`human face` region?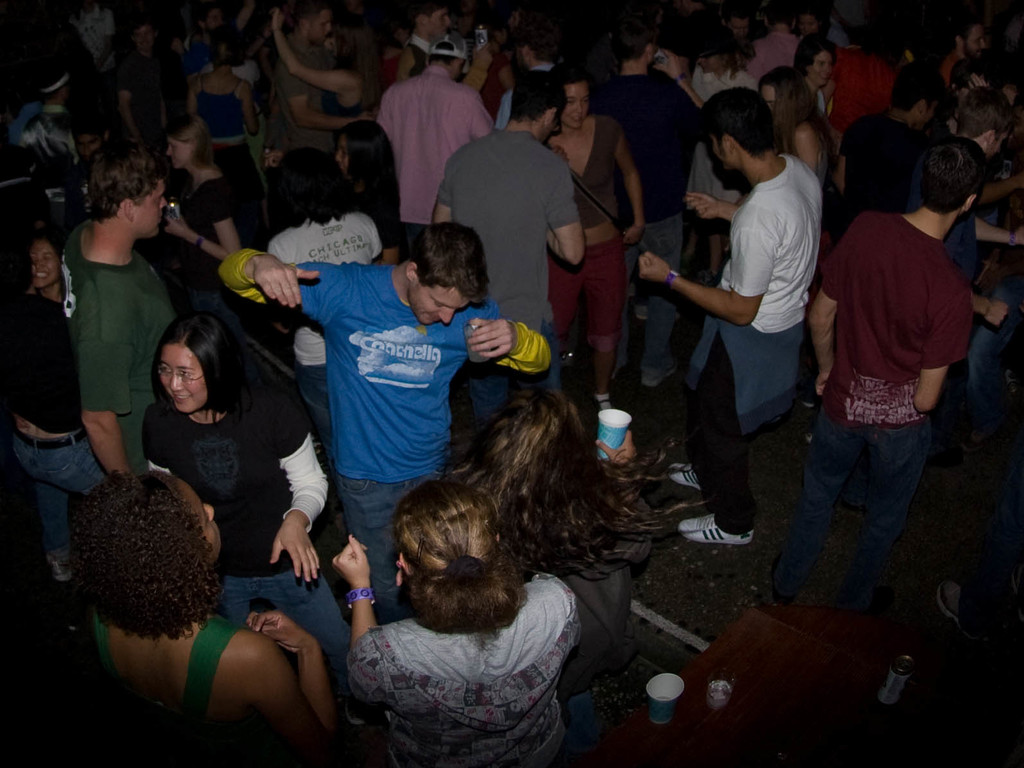
(164, 135, 194, 168)
